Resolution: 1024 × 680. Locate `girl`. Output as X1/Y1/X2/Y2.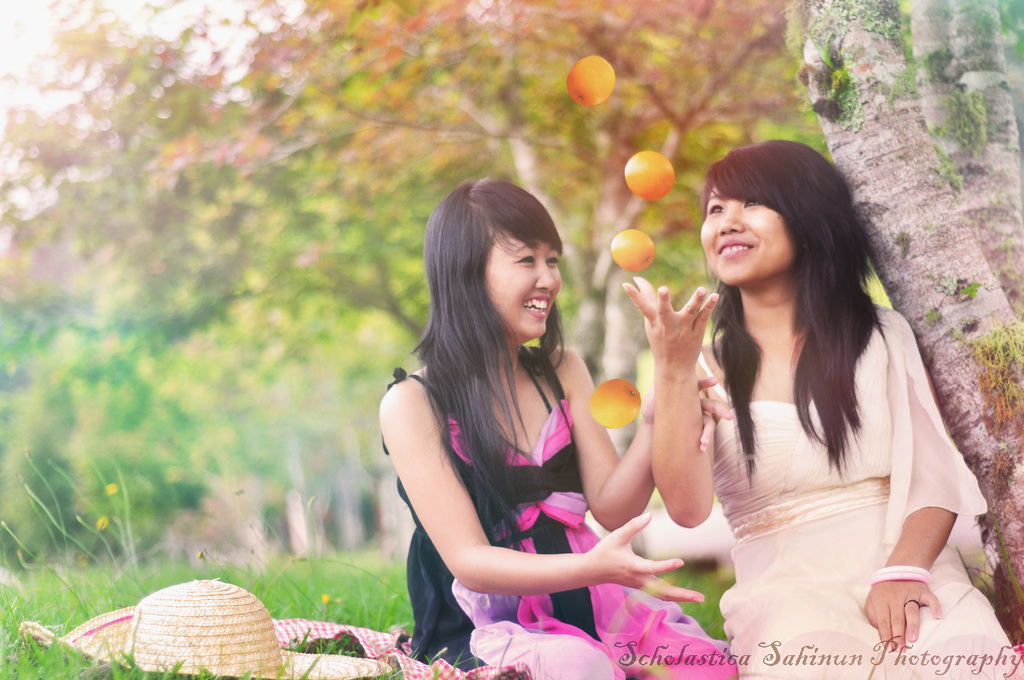
622/139/1023/679.
